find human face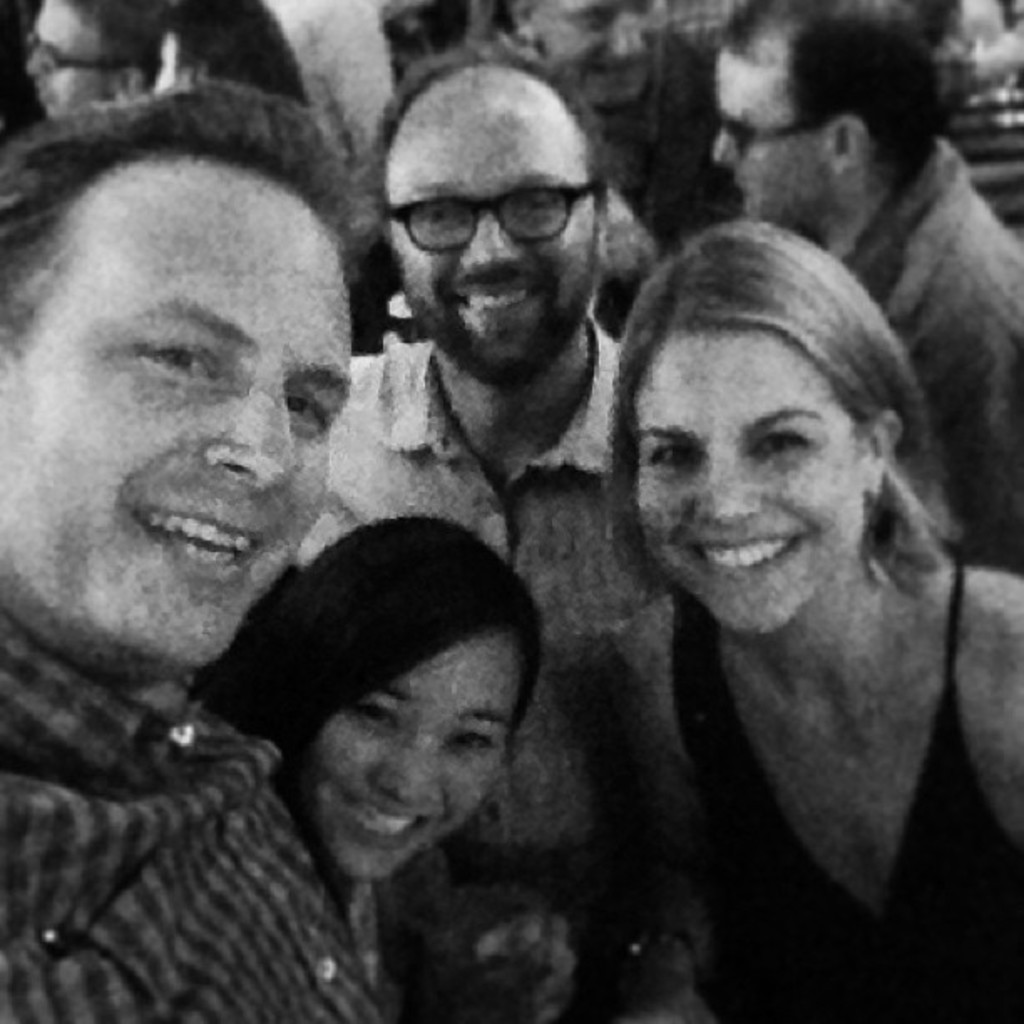
(713, 54, 828, 234)
